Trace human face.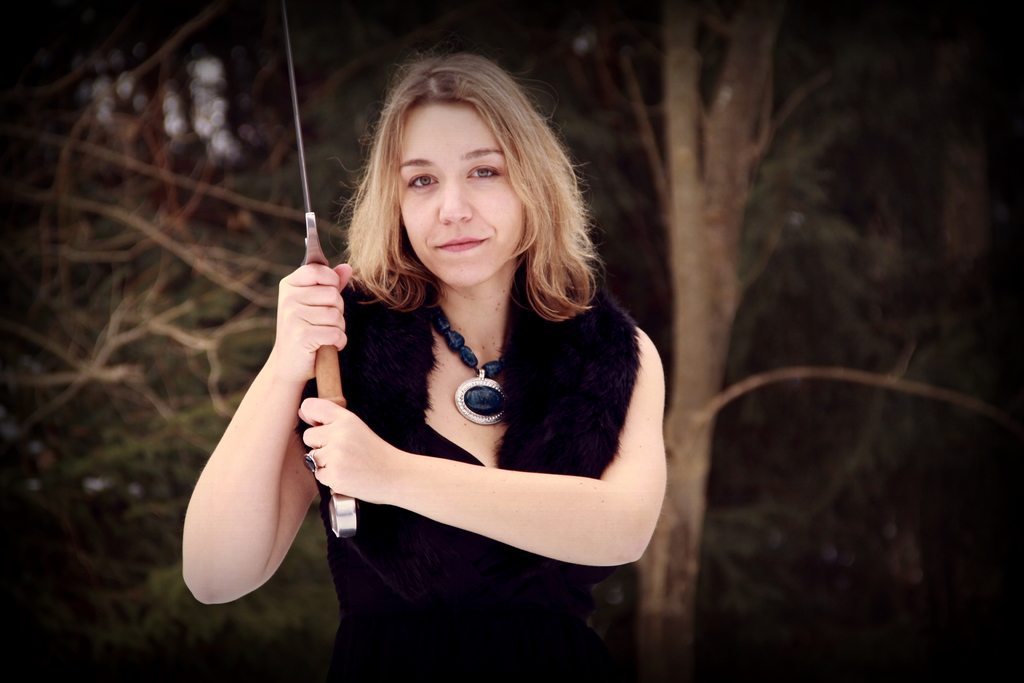
Traced to [left=399, top=104, right=525, bottom=288].
